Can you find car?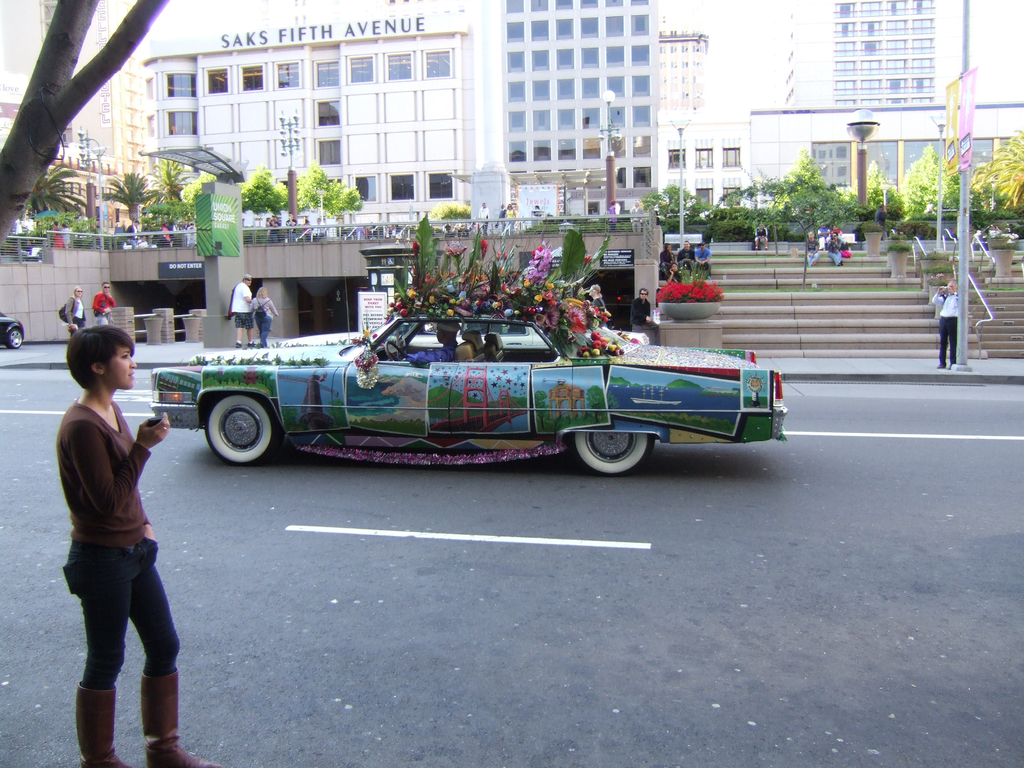
Yes, bounding box: select_region(0, 312, 26, 352).
